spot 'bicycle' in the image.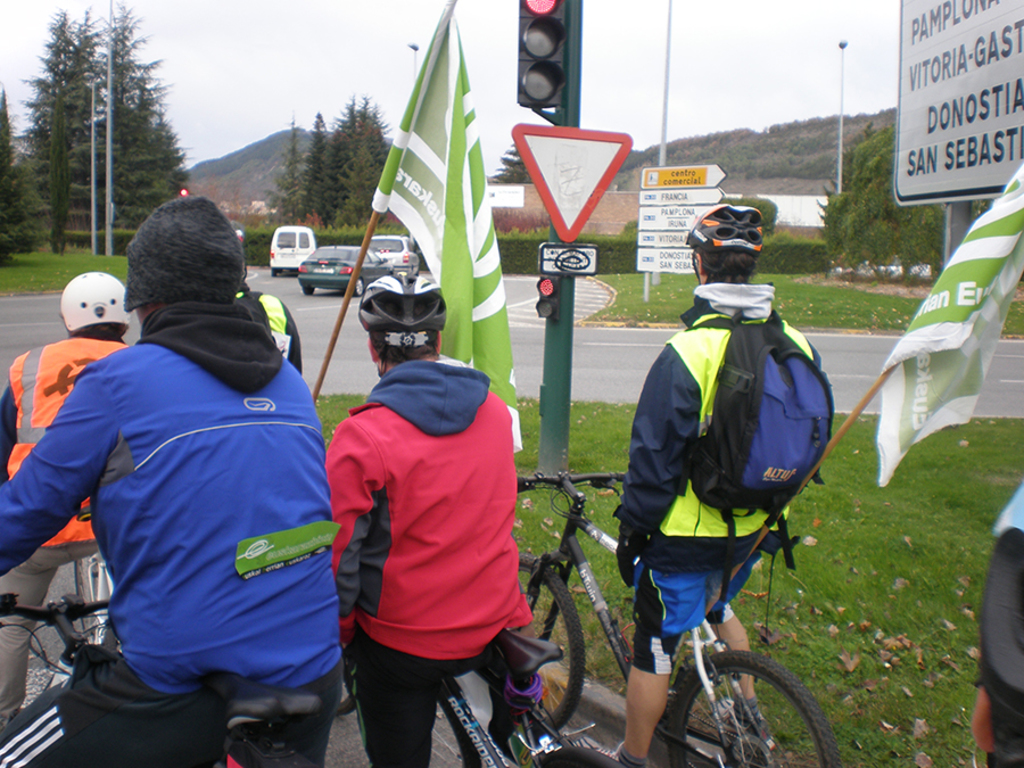
'bicycle' found at bbox=(336, 628, 642, 767).
